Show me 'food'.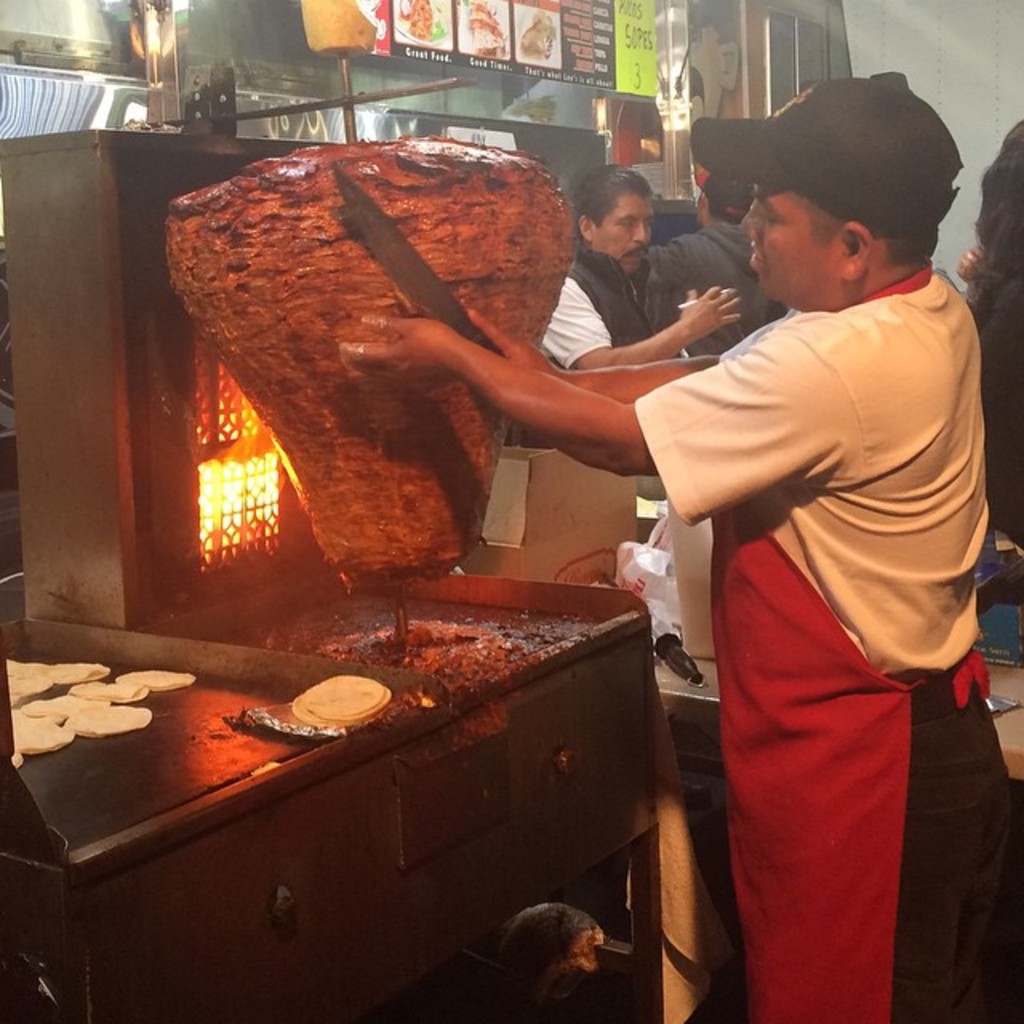
'food' is here: (154,134,574,606).
